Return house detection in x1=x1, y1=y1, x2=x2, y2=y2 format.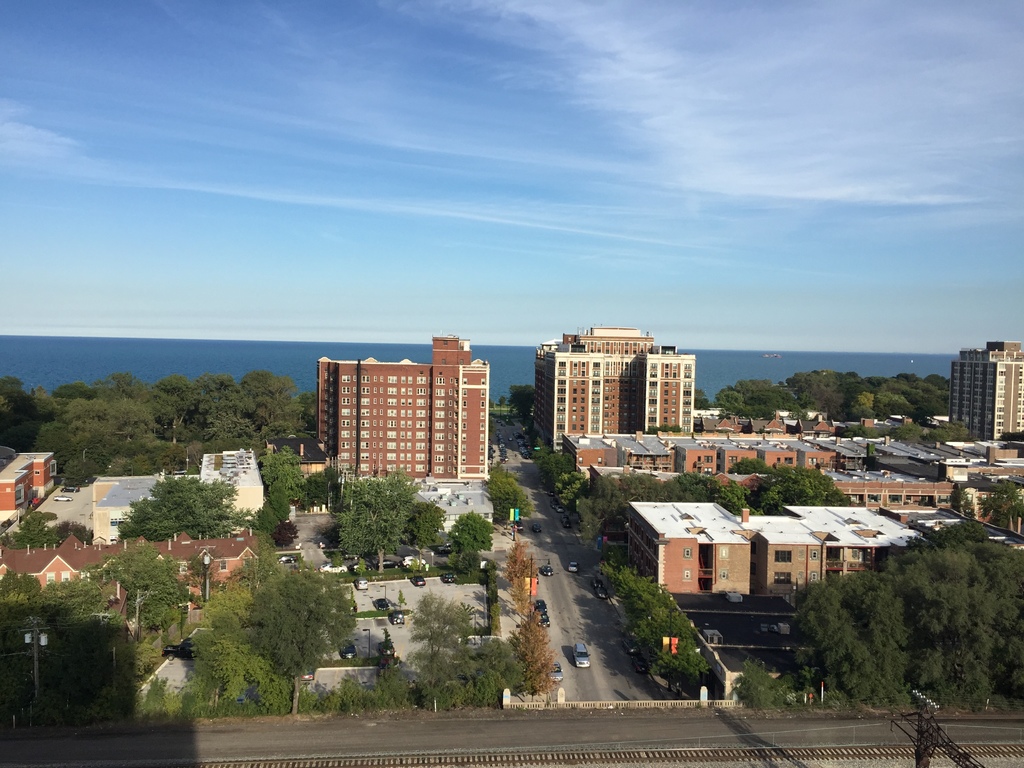
x1=982, y1=474, x2=1023, y2=513.
